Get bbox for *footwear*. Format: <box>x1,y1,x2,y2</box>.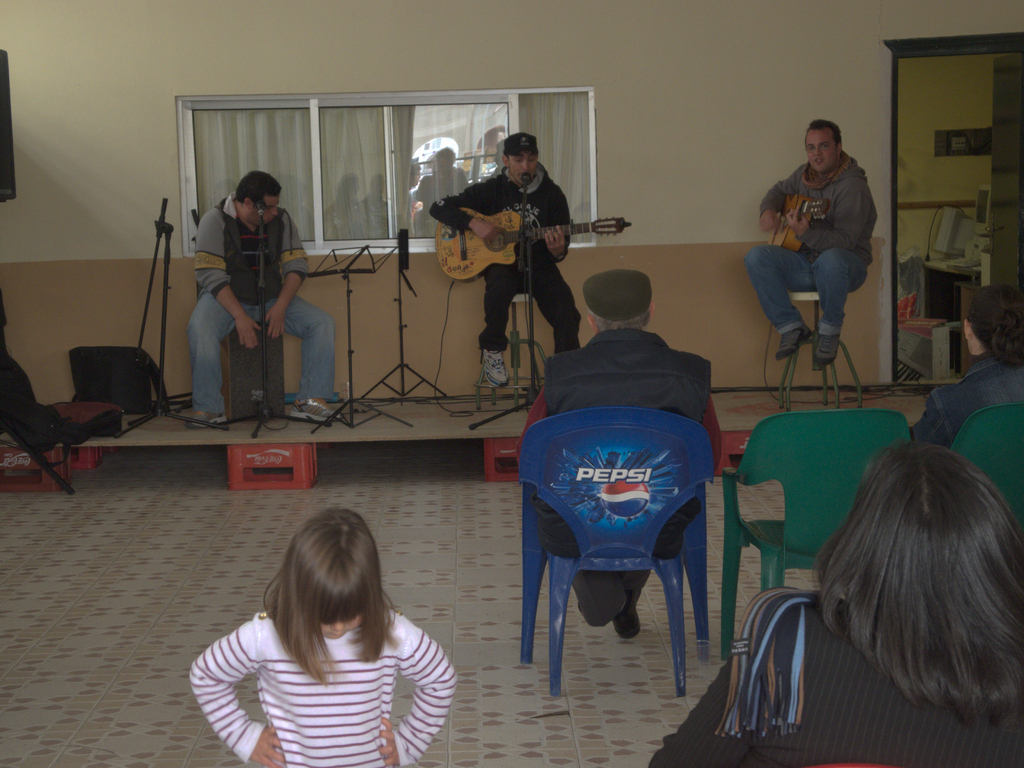
<box>600,580,625,616</box>.
